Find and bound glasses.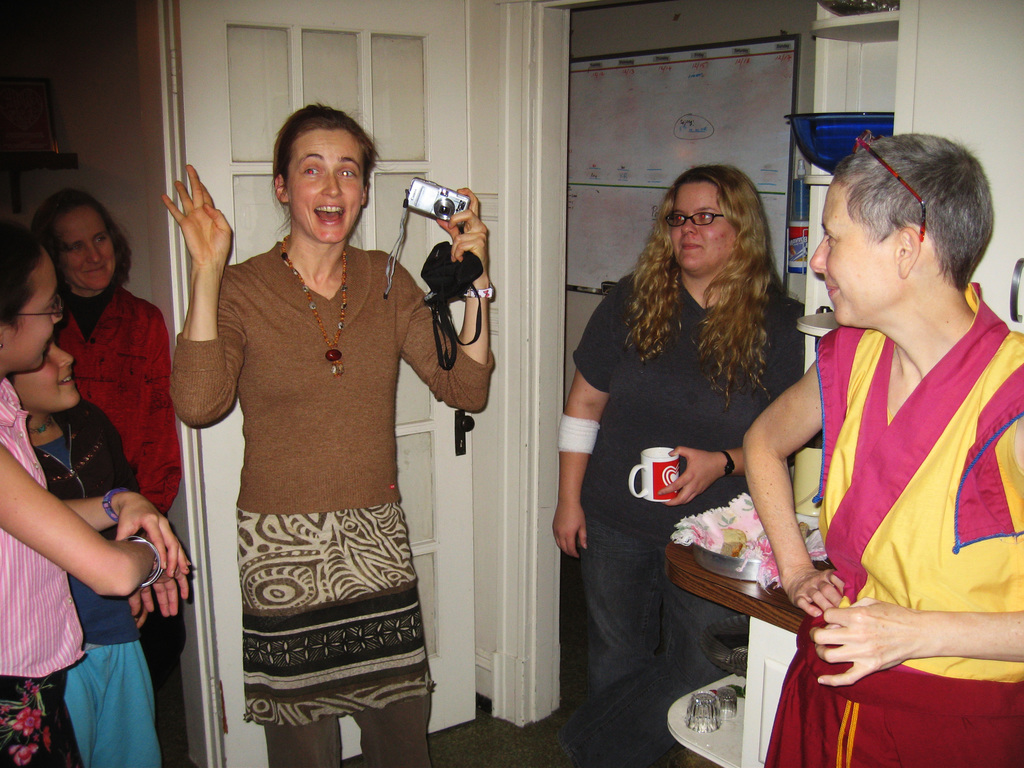
Bound: x1=664, y1=209, x2=735, y2=232.
